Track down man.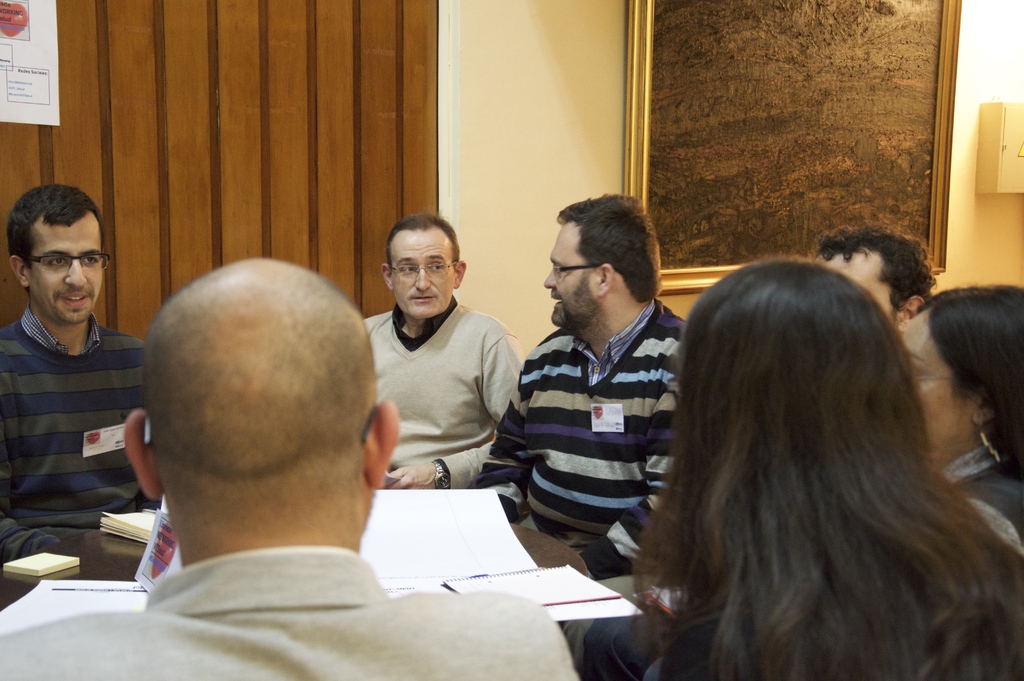
Tracked to pyautogui.locateOnScreen(363, 215, 531, 494).
